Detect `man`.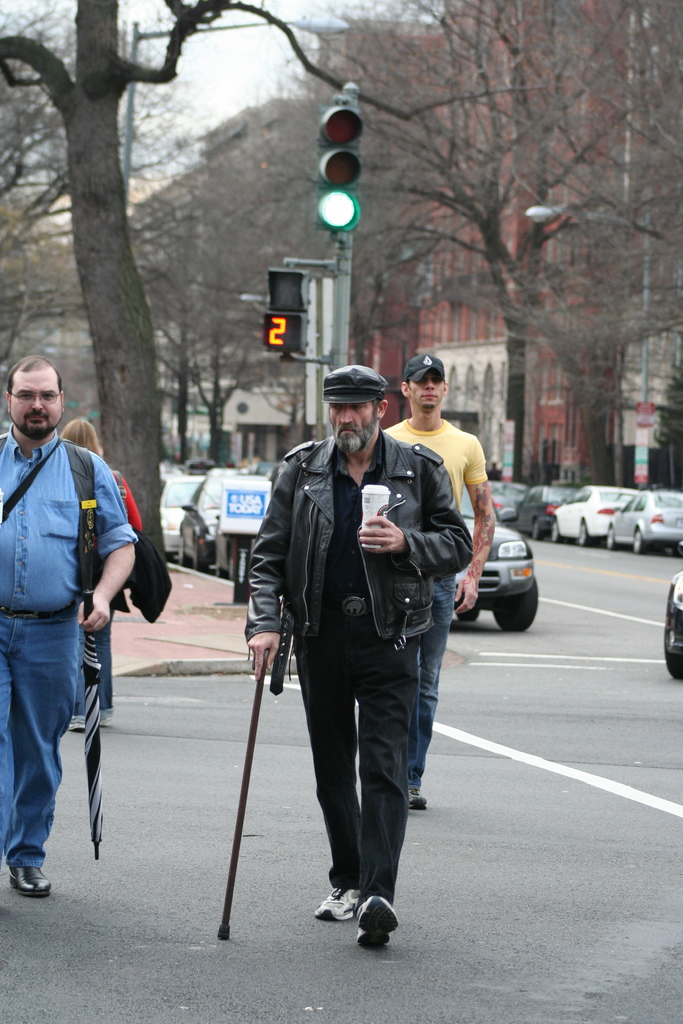
Detected at {"left": 59, "top": 412, "right": 143, "bottom": 725}.
